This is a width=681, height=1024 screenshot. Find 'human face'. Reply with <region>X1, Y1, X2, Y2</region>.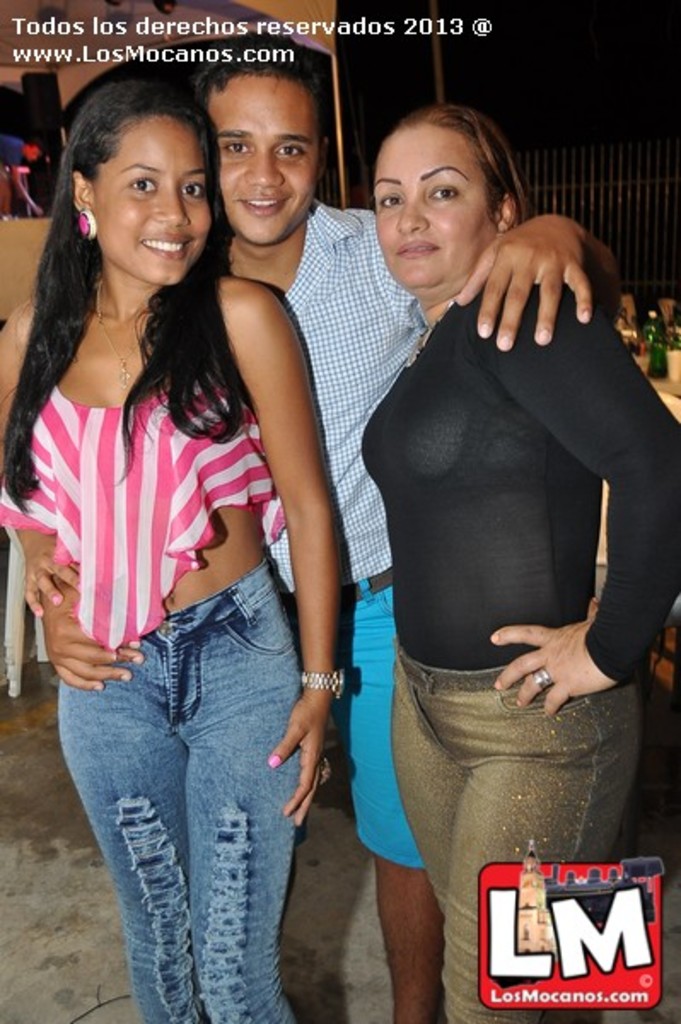
<region>200, 73, 317, 237</region>.
